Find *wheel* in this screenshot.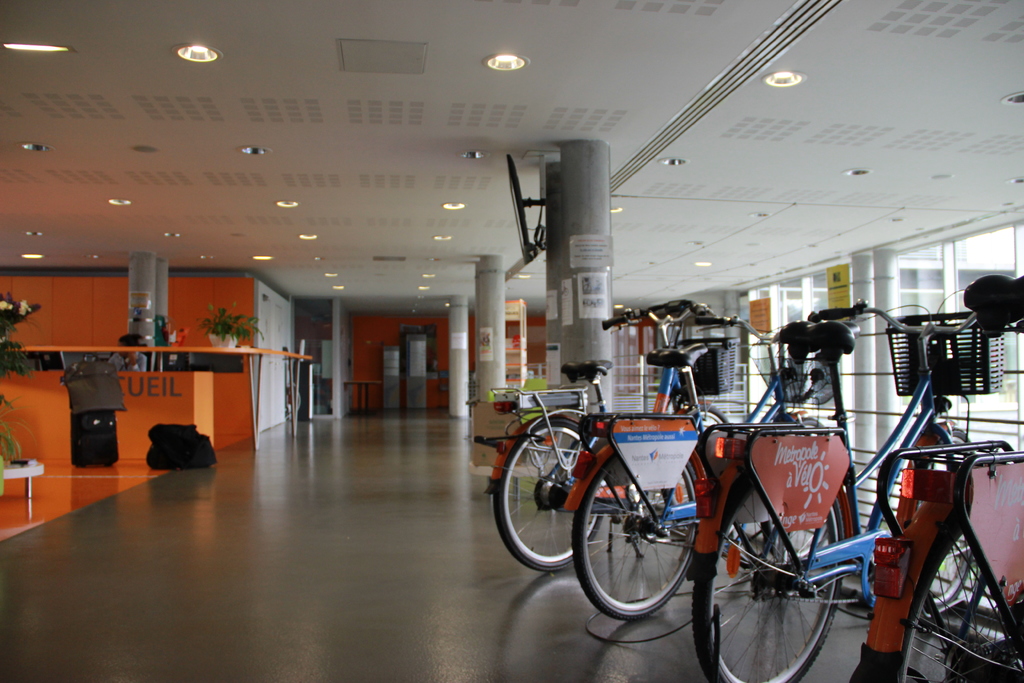
The bounding box for *wheel* is region(489, 419, 603, 574).
